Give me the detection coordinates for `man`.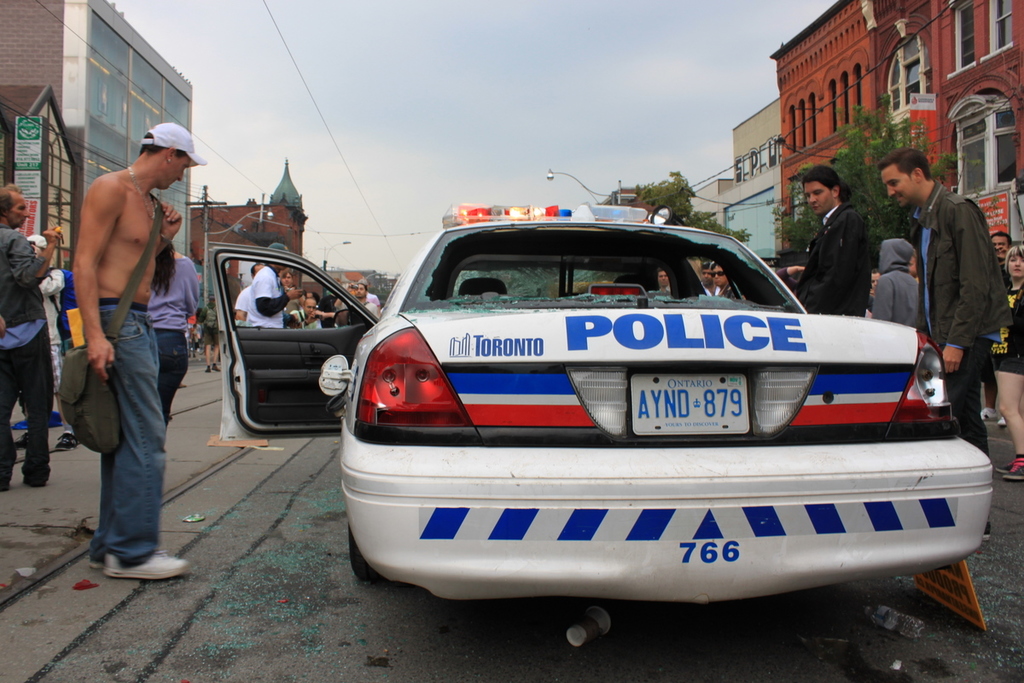
(left=198, top=293, right=220, bottom=373).
